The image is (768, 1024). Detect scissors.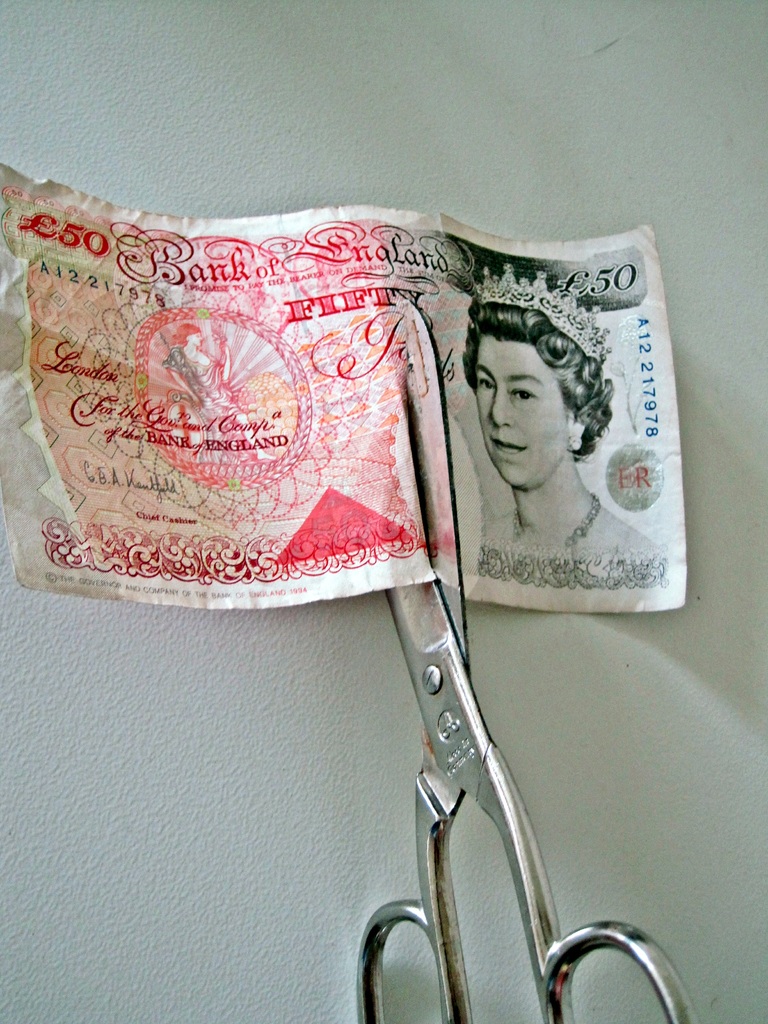
Detection: locate(351, 297, 696, 1023).
